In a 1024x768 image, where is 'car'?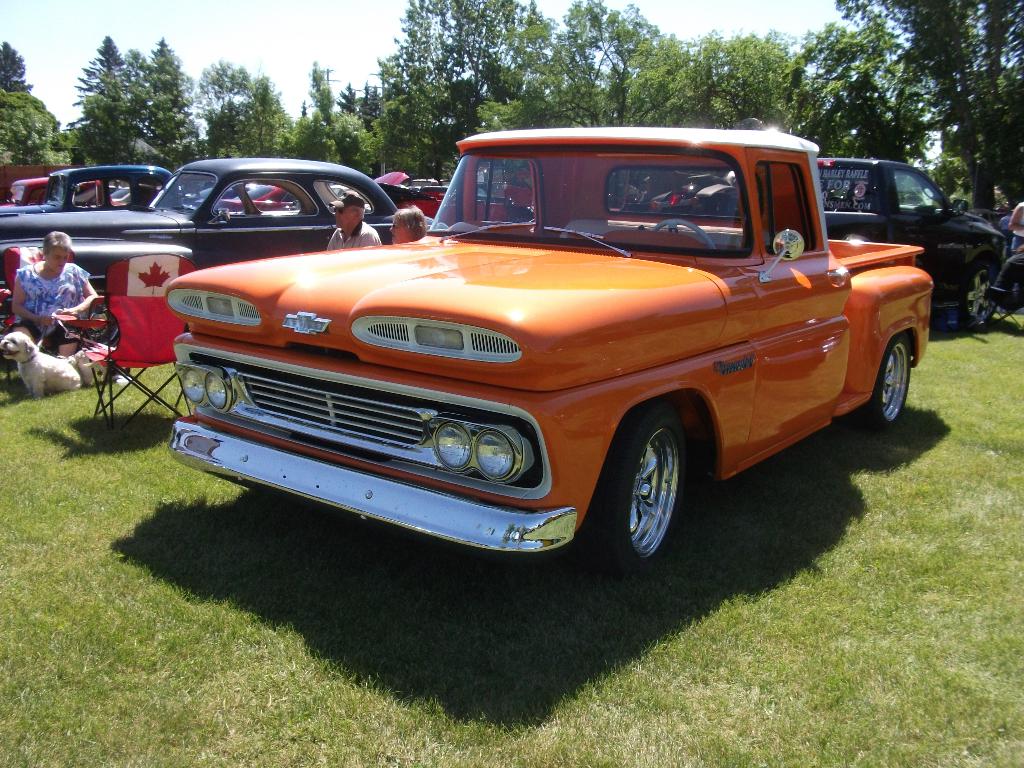
[left=1, top=159, right=400, bottom=342].
